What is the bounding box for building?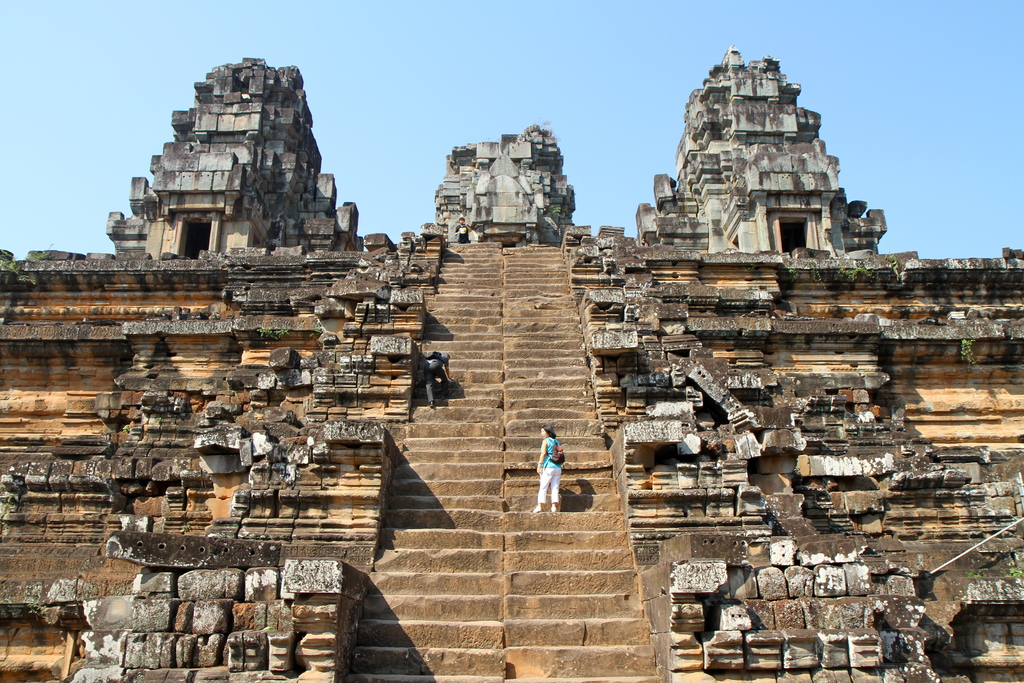
box(640, 47, 886, 254).
